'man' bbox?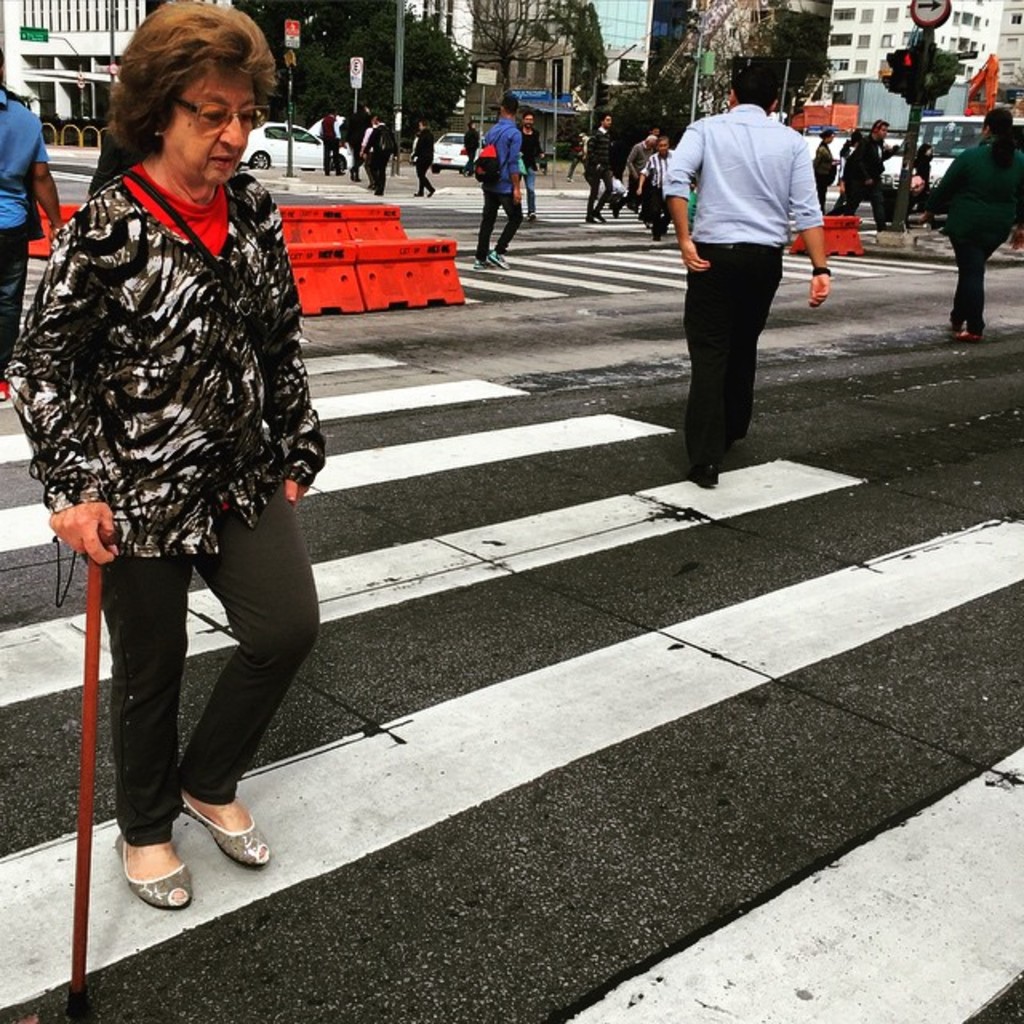
<region>658, 67, 838, 461</region>
